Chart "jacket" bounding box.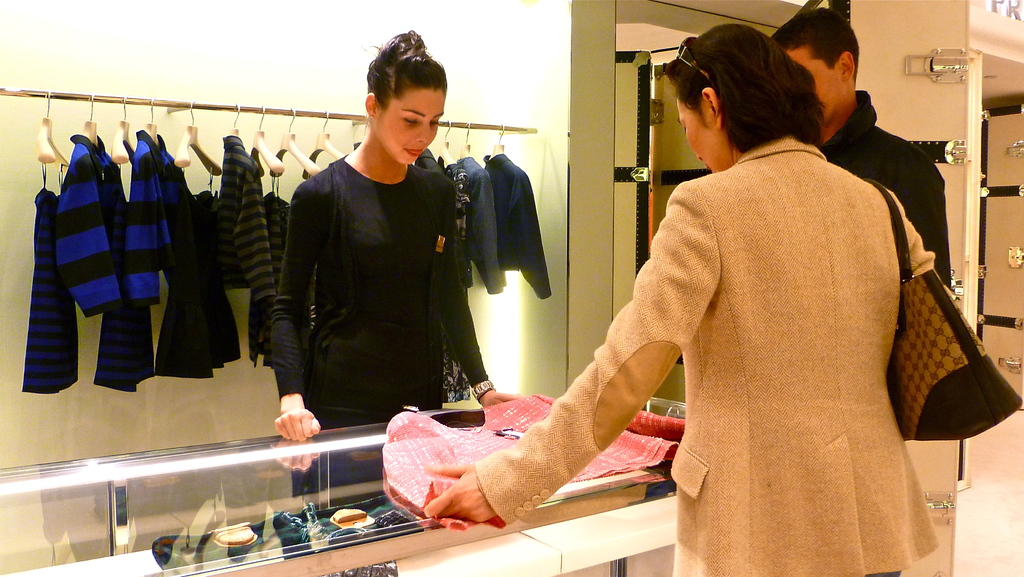
Charted: (815, 80, 954, 296).
